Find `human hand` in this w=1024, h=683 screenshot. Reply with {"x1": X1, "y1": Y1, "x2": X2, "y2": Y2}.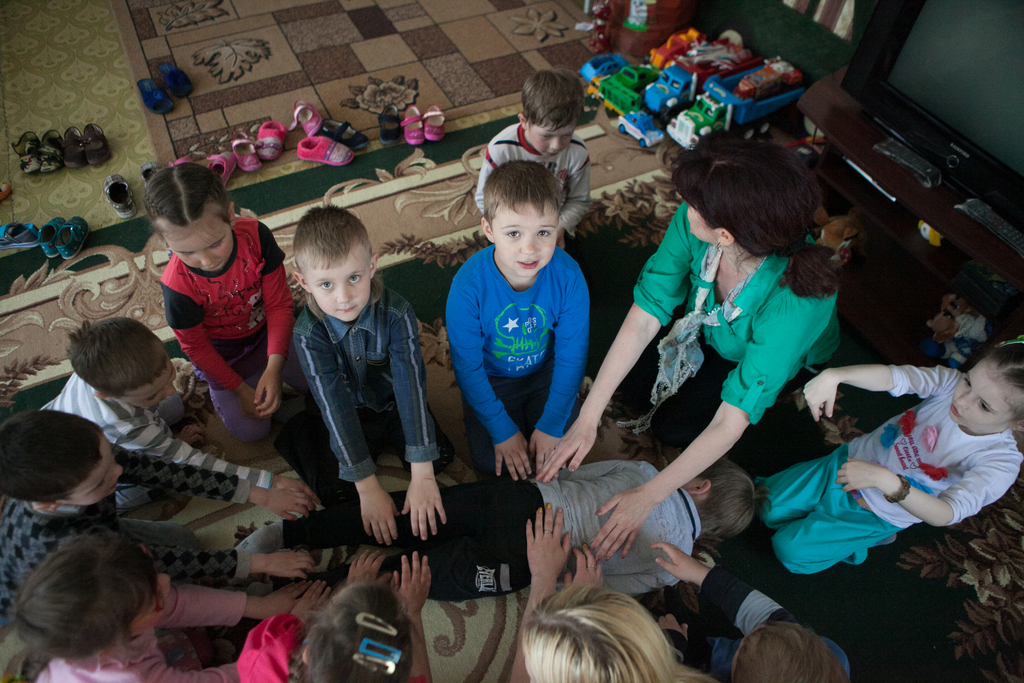
{"x1": 243, "y1": 389, "x2": 264, "y2": 423}.
